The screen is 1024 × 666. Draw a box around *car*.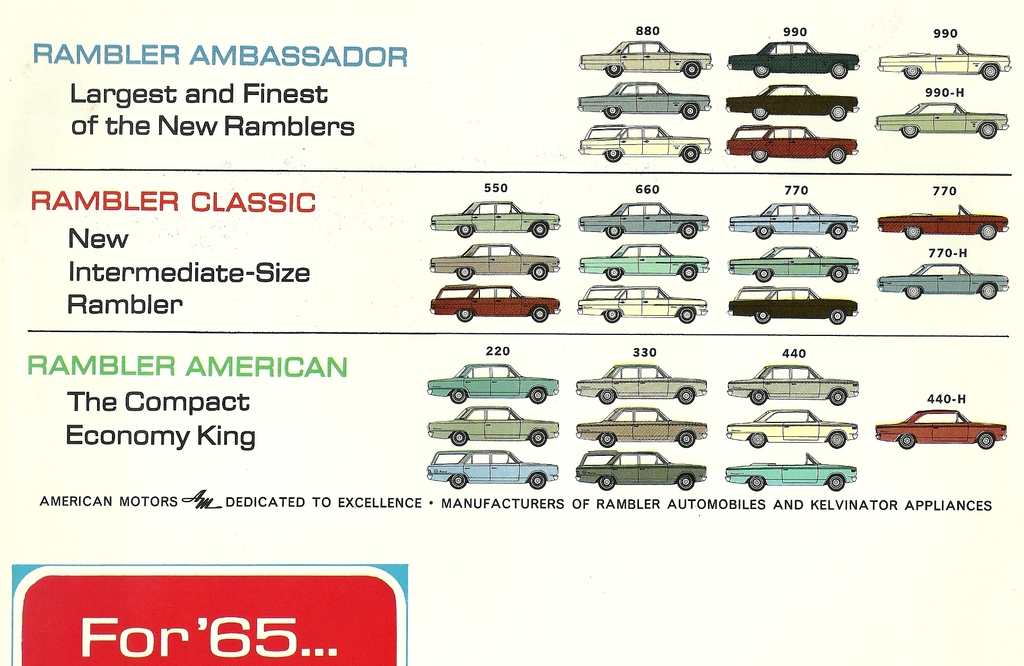
(x1=577, y1=38, x2=712, y2=77).
